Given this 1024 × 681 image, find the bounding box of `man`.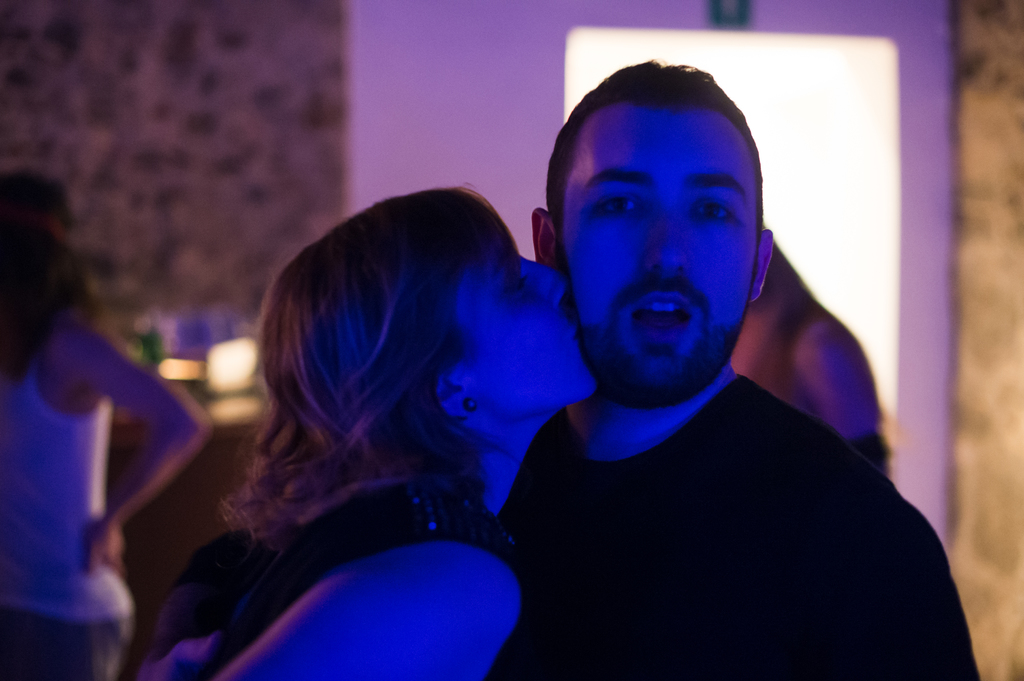
434:59:954:666.
